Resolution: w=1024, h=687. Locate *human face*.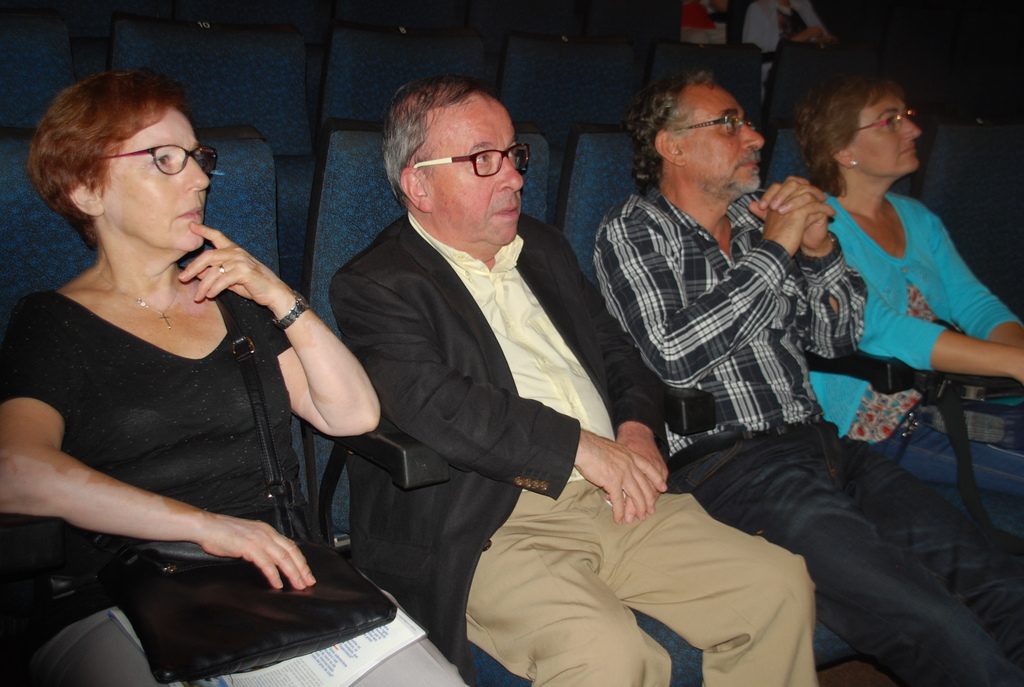
detection(409, 86, 525, 248).
